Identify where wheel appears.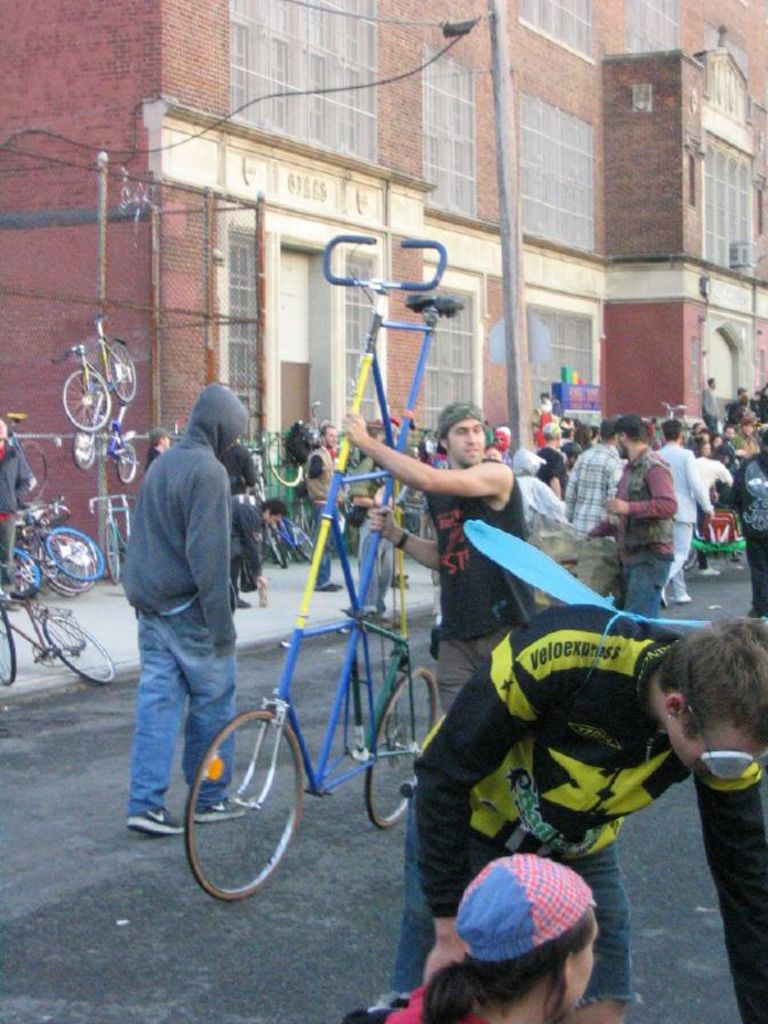
Appears at left=44, top=611, right=116, bottom=682.
